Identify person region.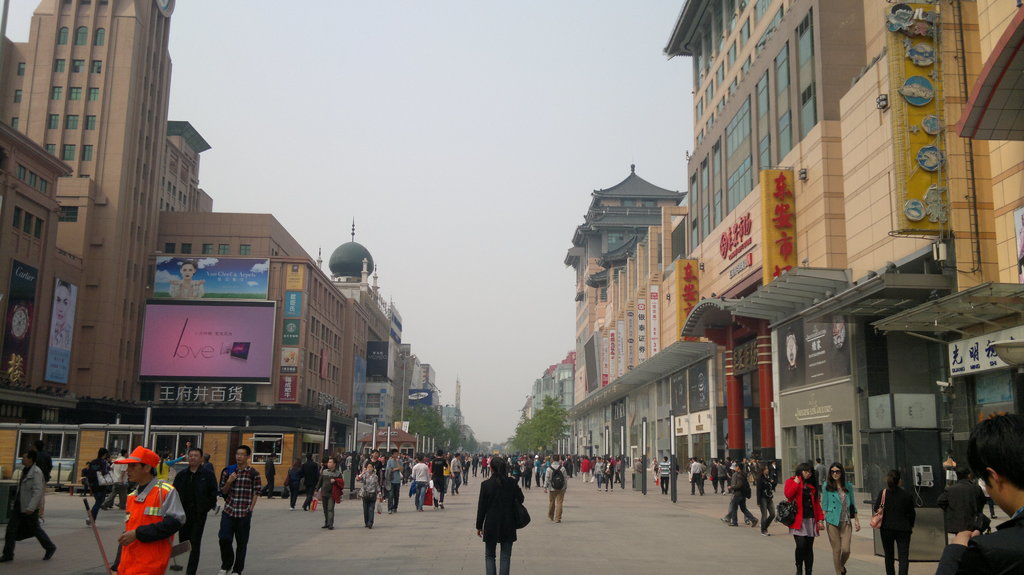
Region: <region>259, 455, 278, 500</region>.
